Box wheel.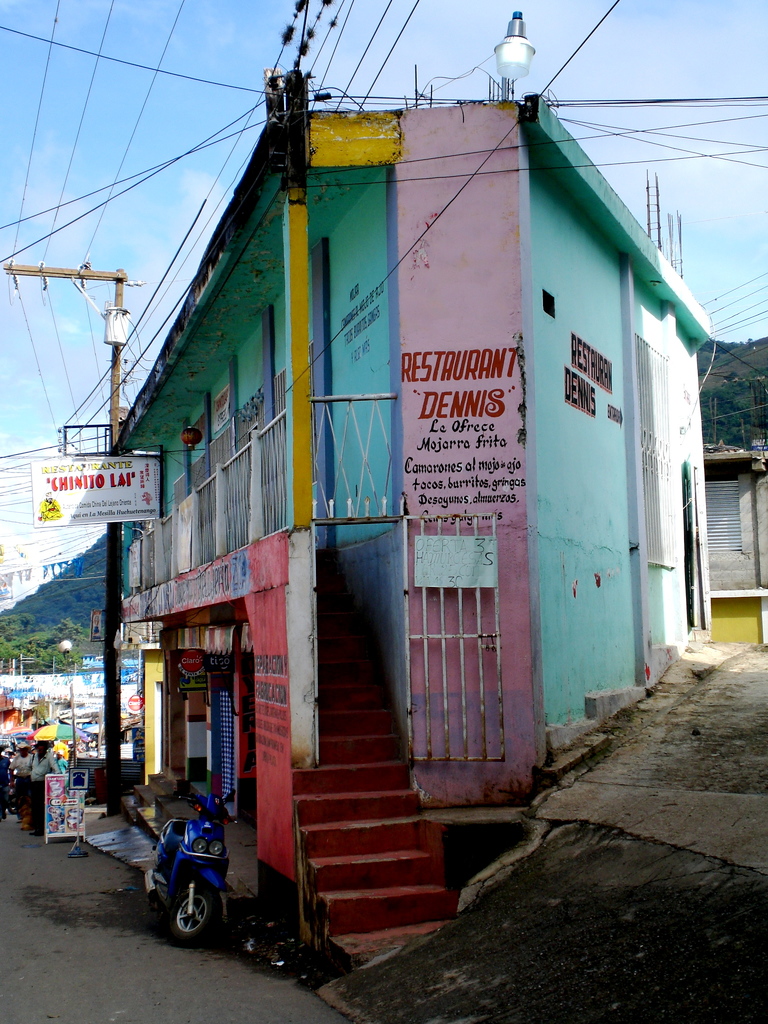
[153,876,219,950].
